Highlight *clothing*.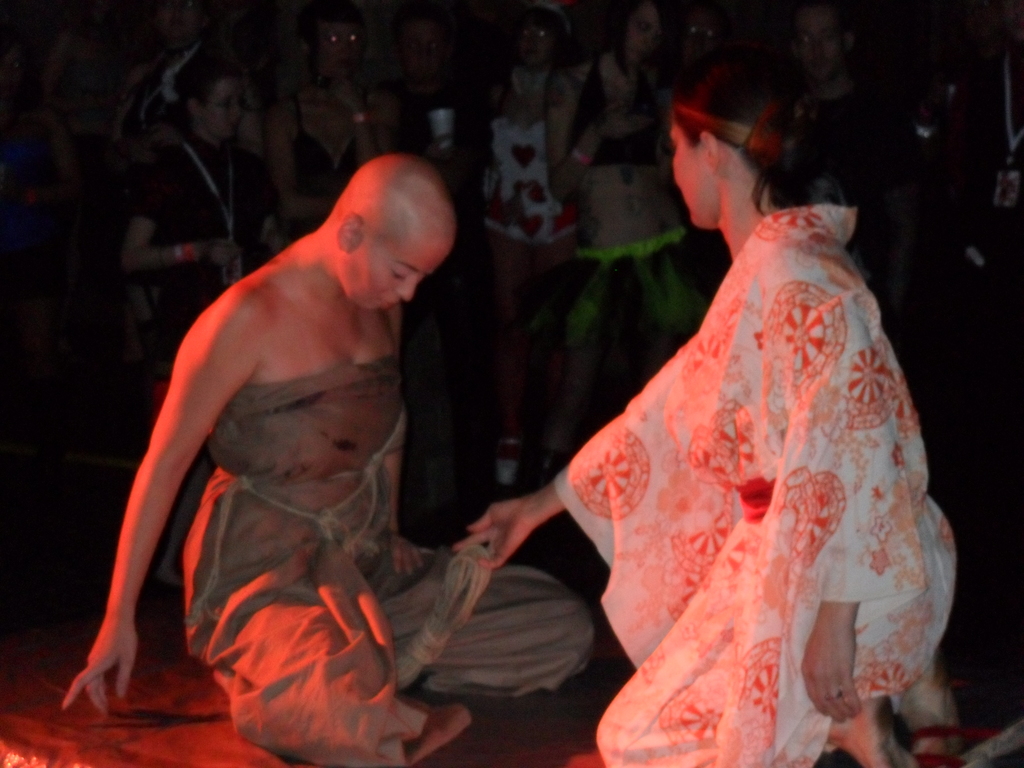
Highlighted region: box(289, 91, 369, 239).
